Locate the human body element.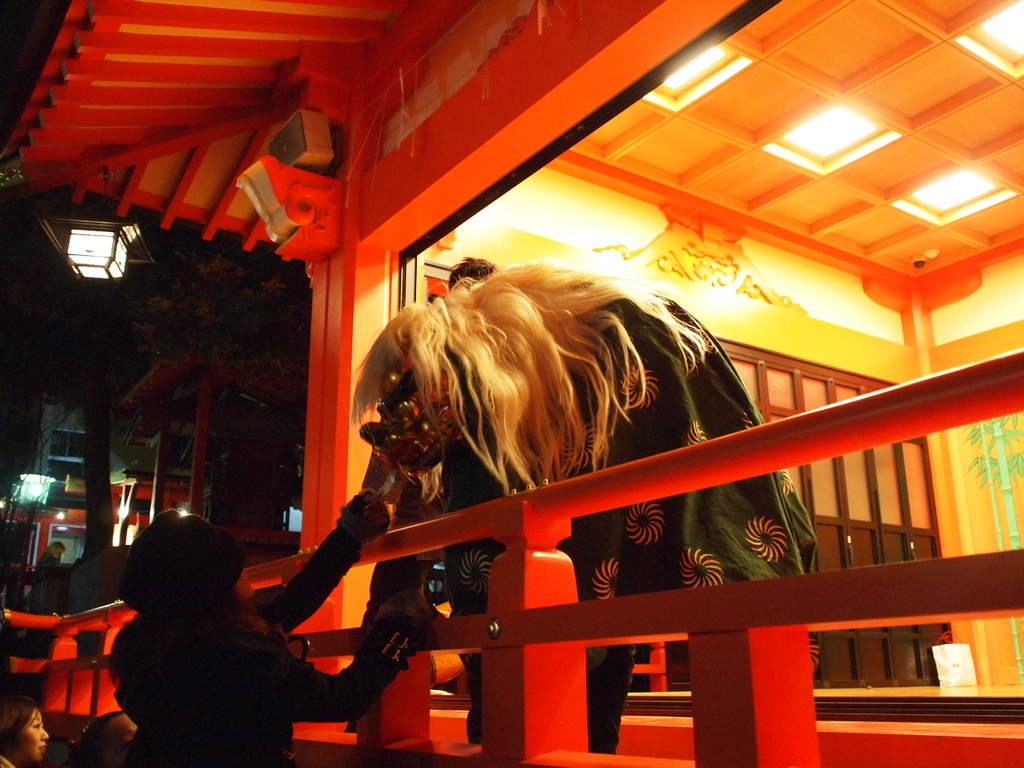
Element bbox: bbox=(348, 265, 811, 755).
